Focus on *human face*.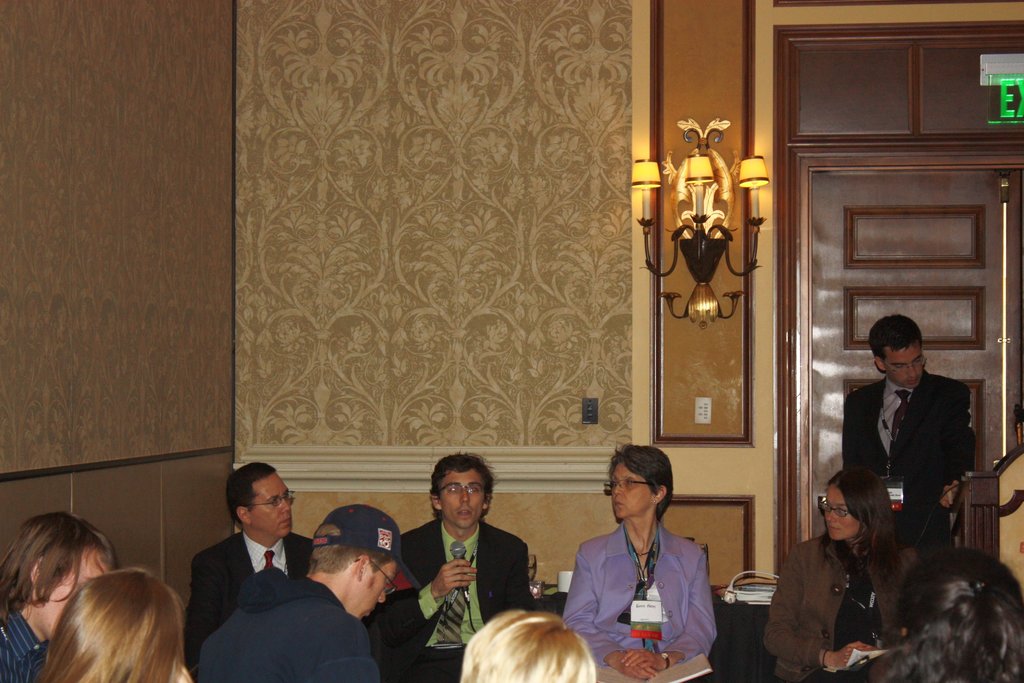
Focused at region(821, 480, 862, 541).
